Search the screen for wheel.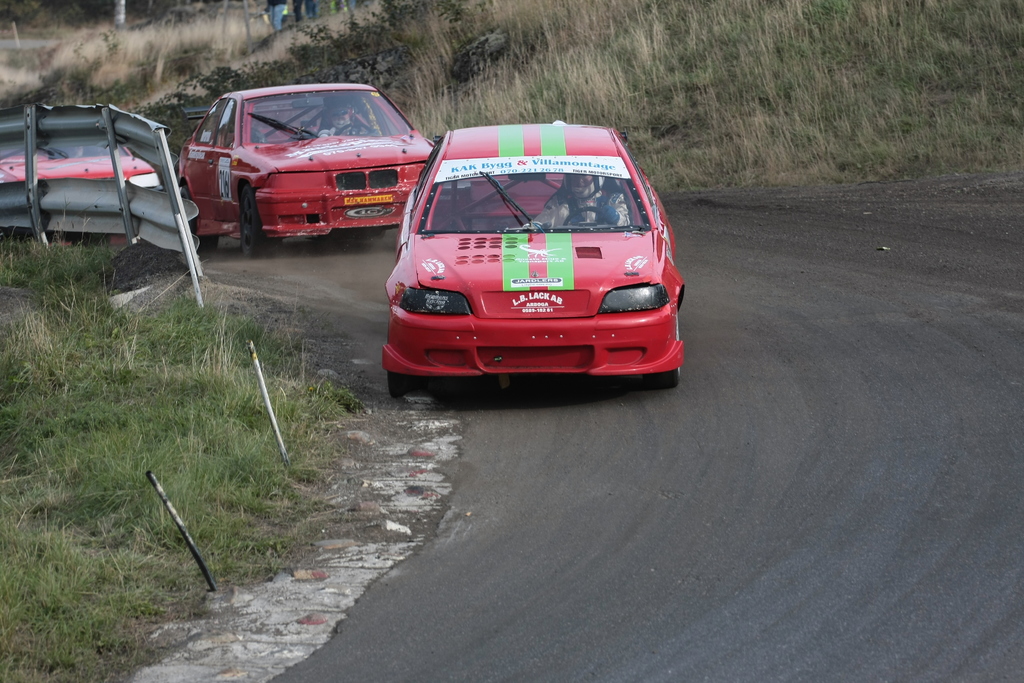
Found at region(239, 183, 267, 256).
